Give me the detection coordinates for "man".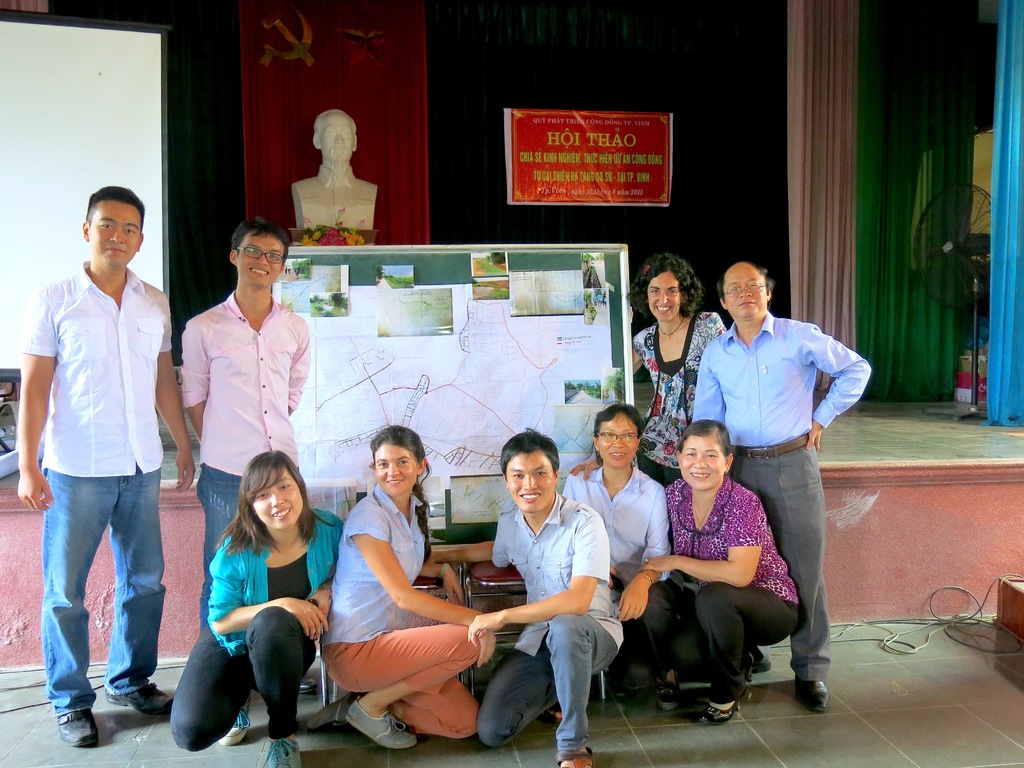
170,217,313,754.
